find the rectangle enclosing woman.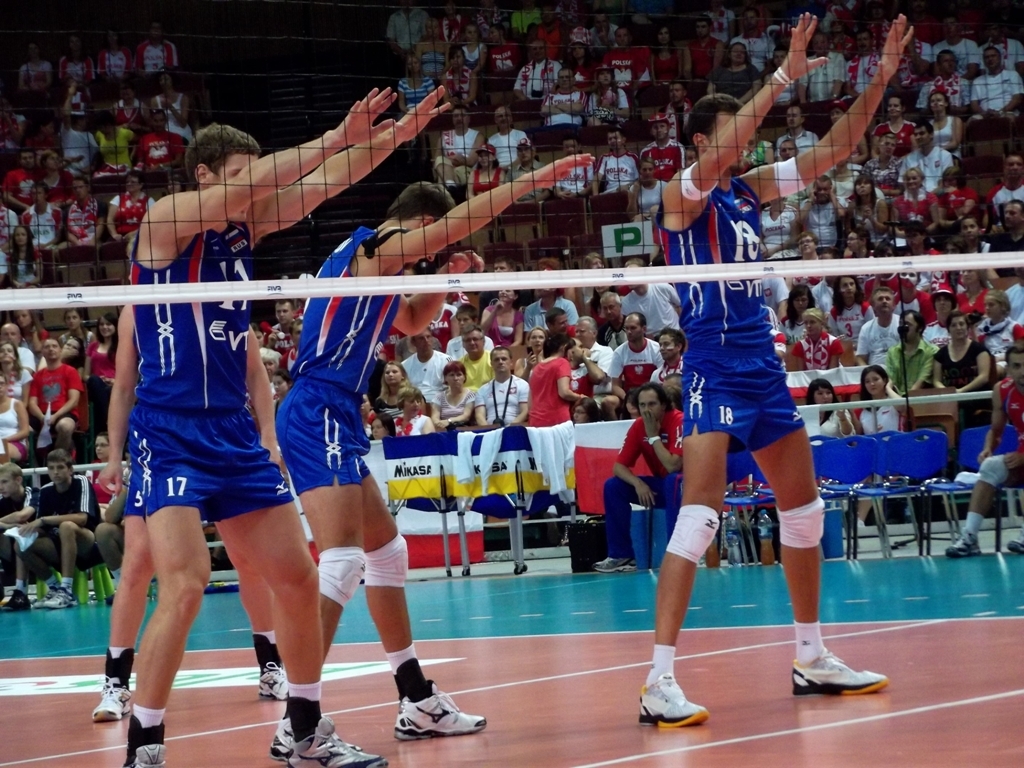
955/272/1000/325.
